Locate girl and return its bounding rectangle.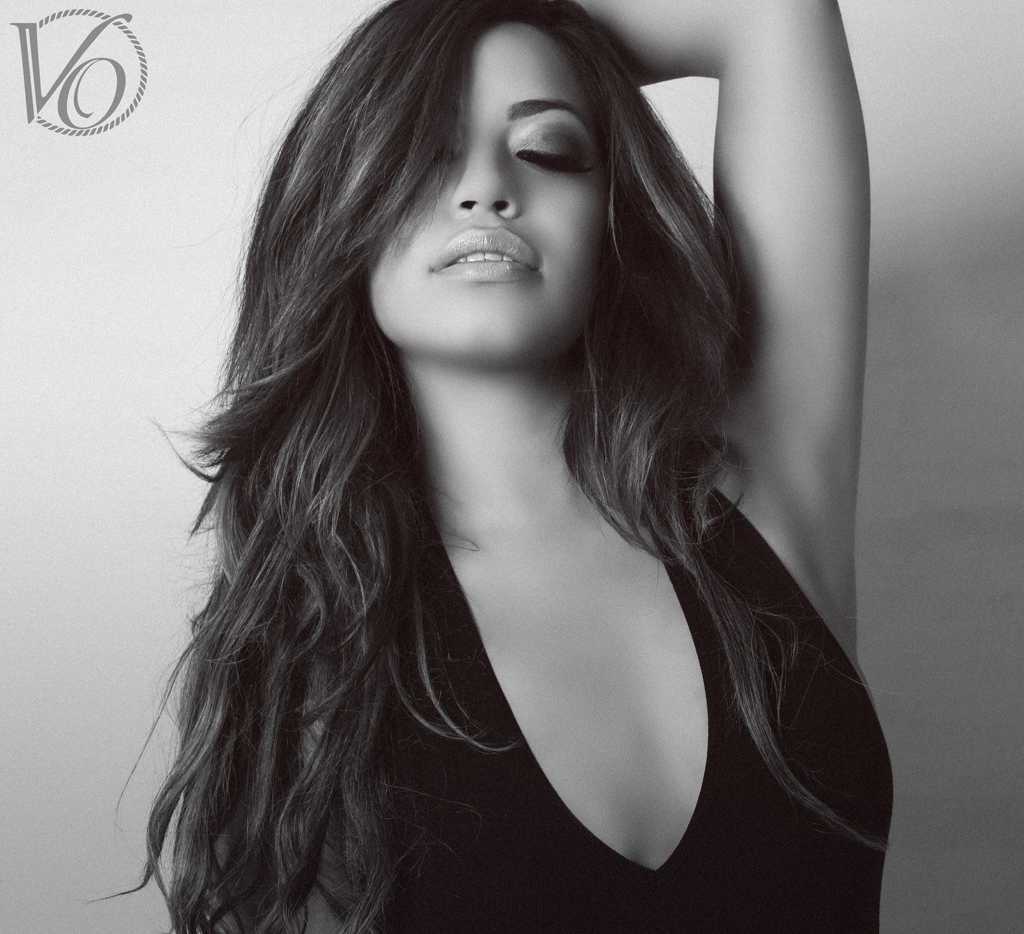
x1=85, y1=0, x2=884, y2=933.
